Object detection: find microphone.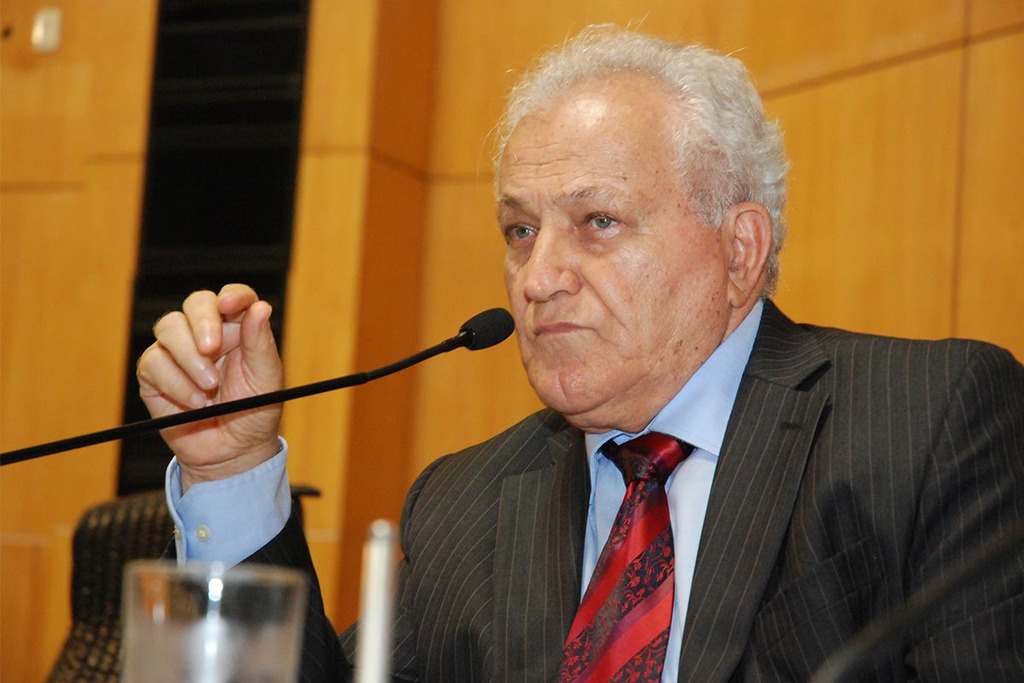
bbox(414, 302, 512, 376).
